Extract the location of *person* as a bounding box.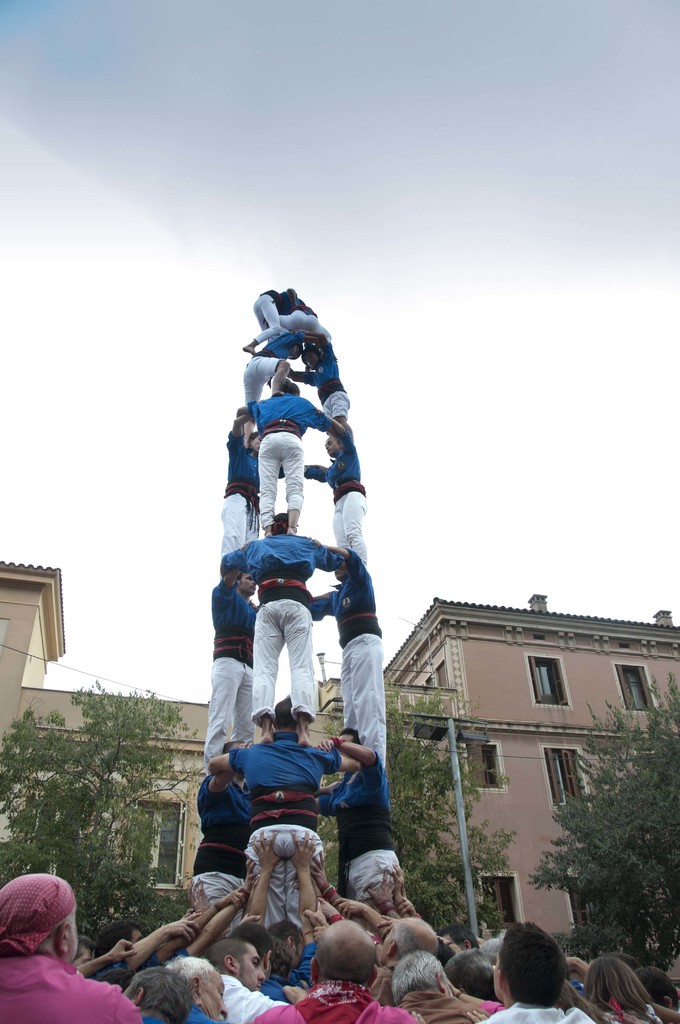
detection(309, 728, 401, 917).
